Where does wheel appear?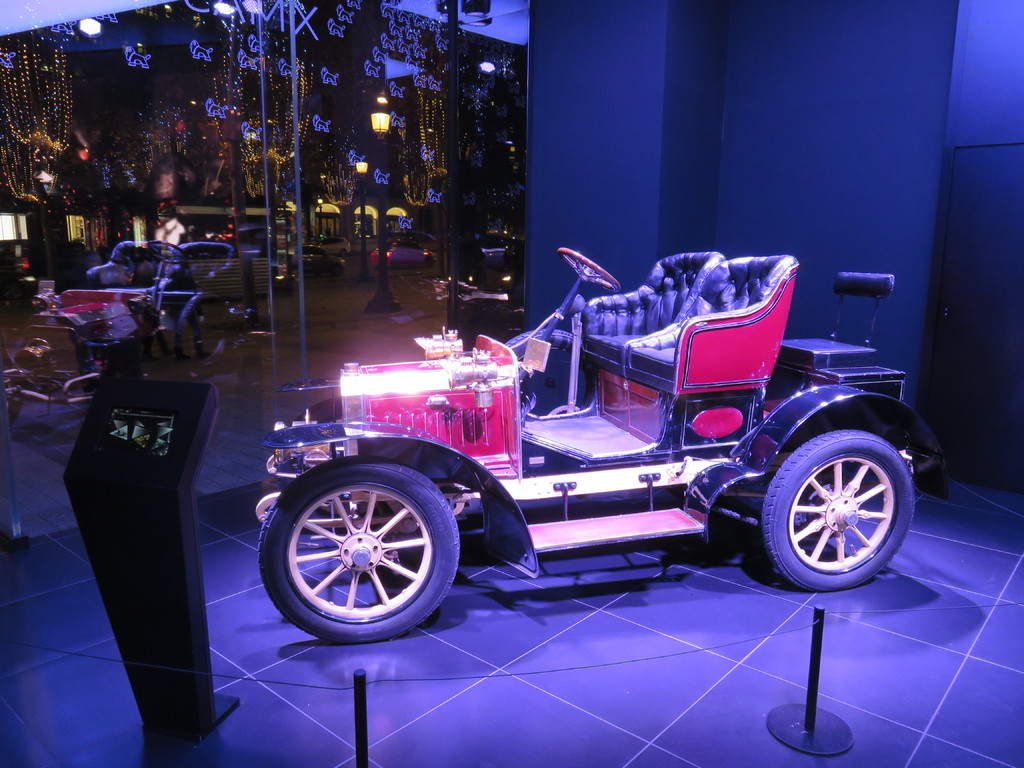
Appears at BBox(262, 458, 460, 646).
